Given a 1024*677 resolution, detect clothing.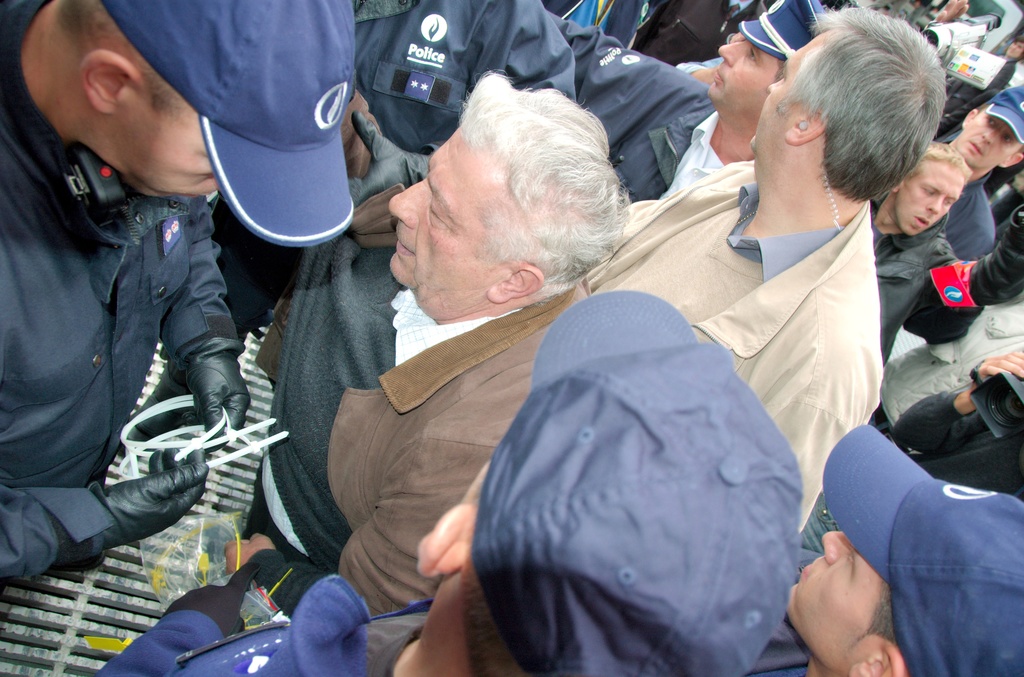
select_region(588, 151, 883, 541).
